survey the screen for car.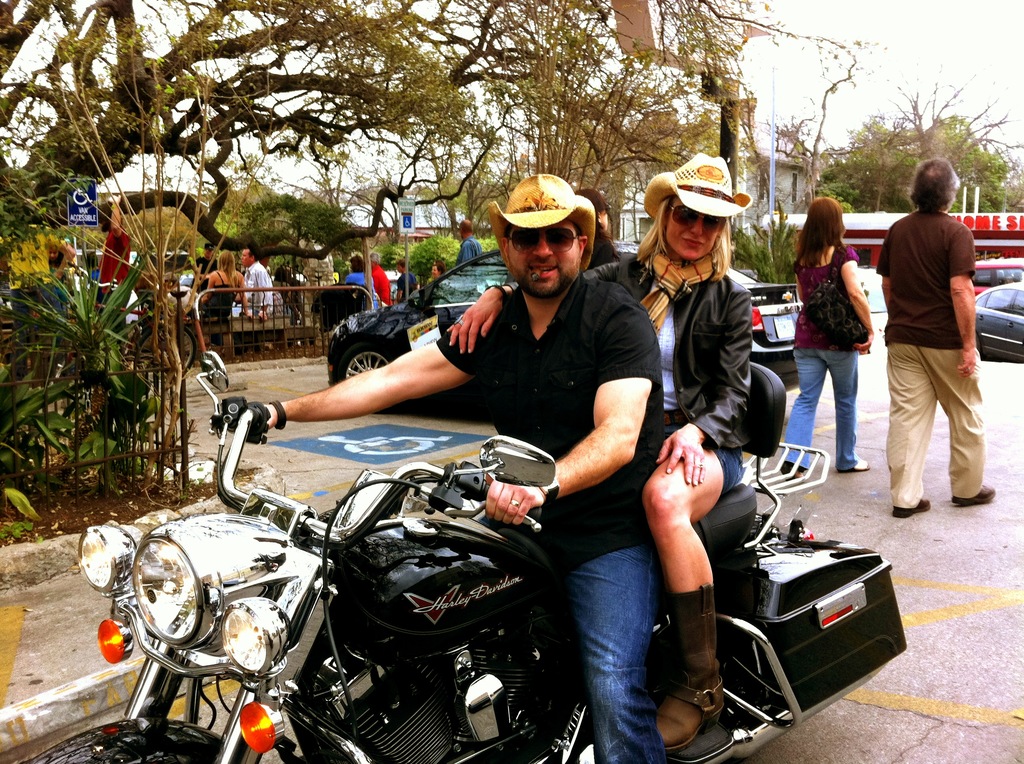
Survey found: detection(324, 246, 802, 415).
